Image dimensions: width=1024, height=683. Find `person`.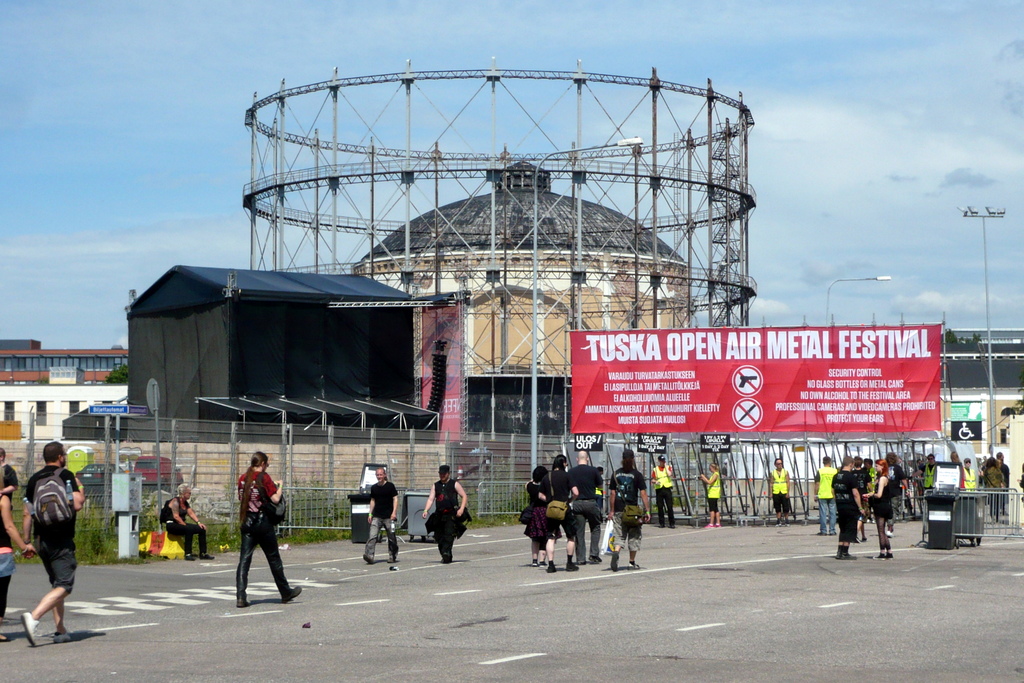
region(886, 451, 909, 512).
